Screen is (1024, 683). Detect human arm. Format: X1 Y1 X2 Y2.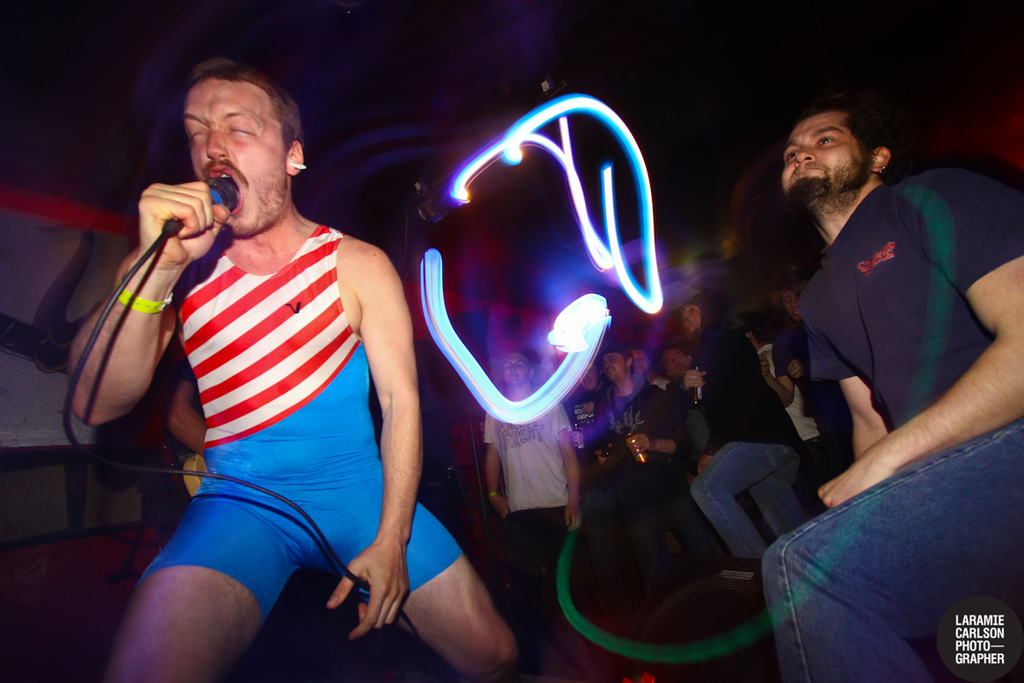
75 191 207 436.
